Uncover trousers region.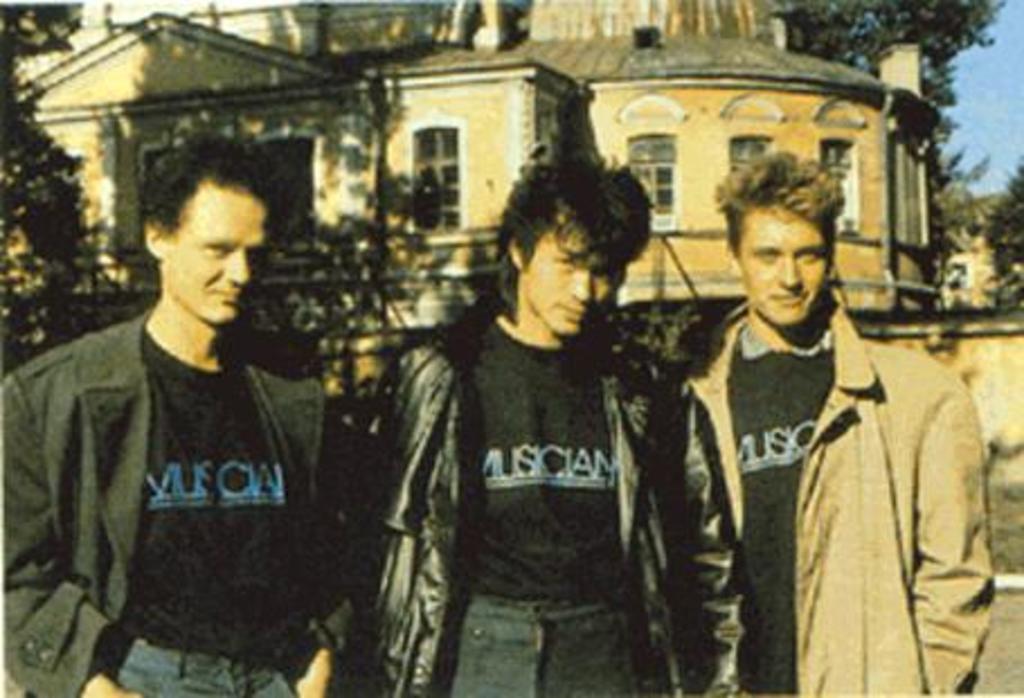
Uncovered: BBox(437, 594, 650, 696).
